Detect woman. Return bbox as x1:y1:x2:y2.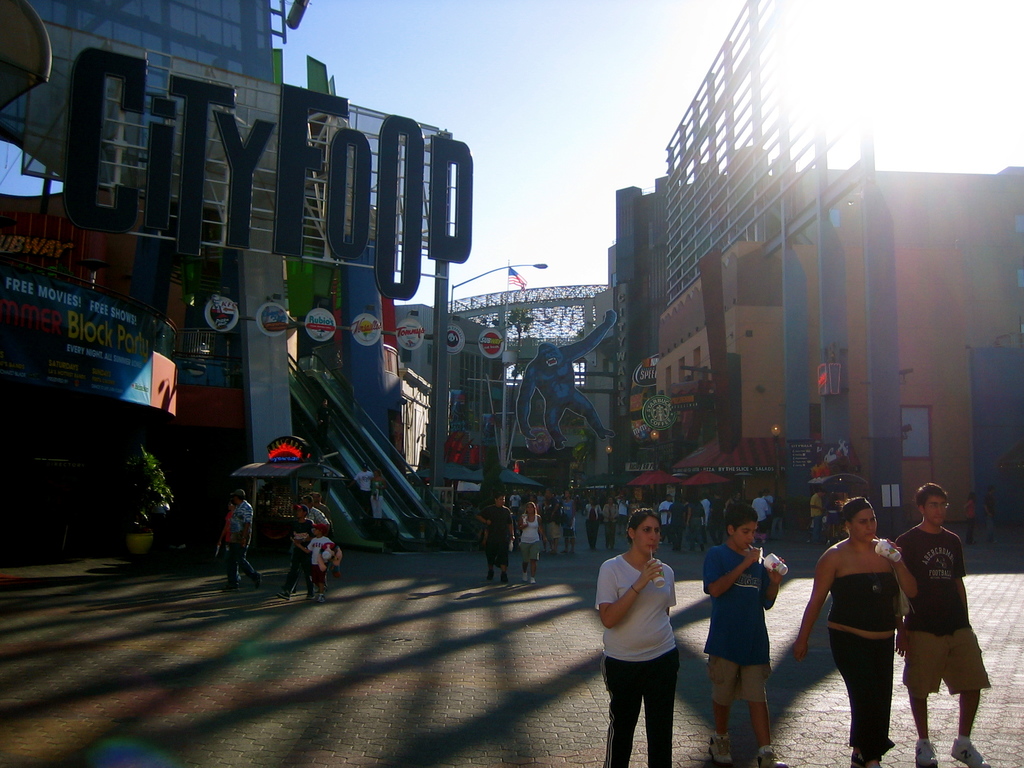
583:495:601:550.
